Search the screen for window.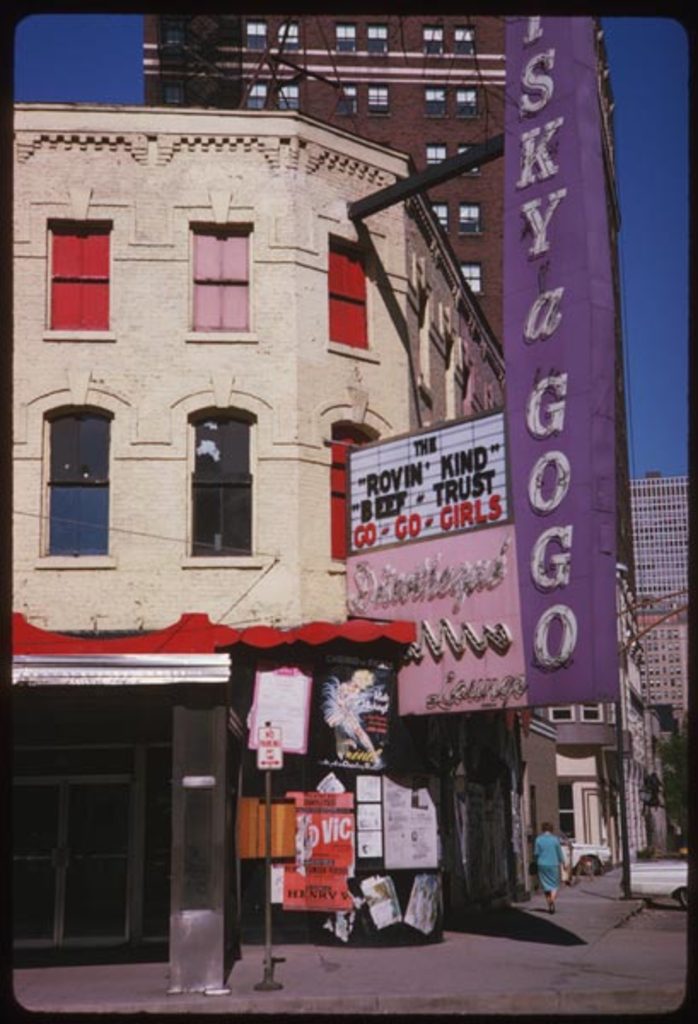
Found at bbox=[183, 410, 259, 563].
